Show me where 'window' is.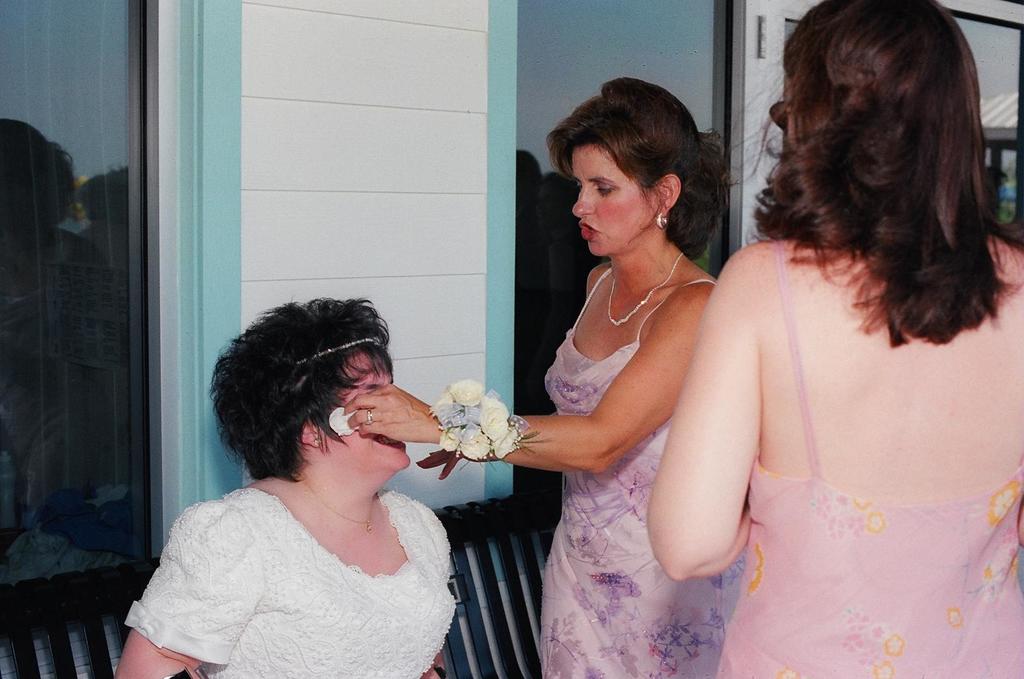
'window' is at x1=0 y1=1 x2=178 y2=613.
